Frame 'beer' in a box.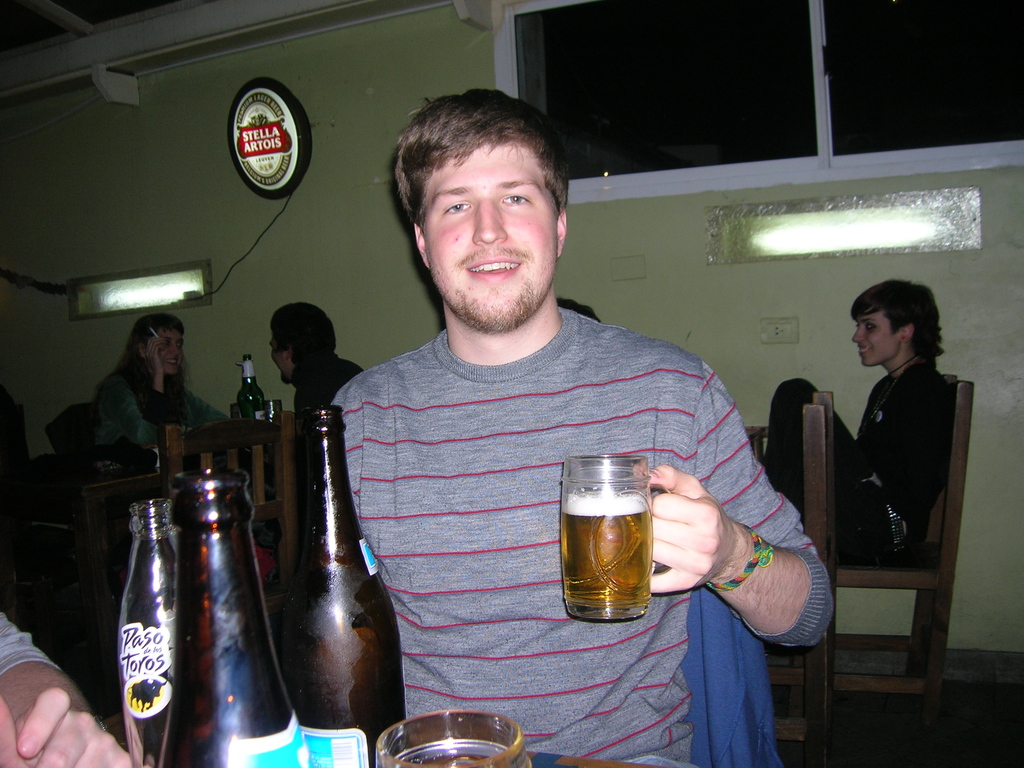
[left=280, top=403, right=401, bottom=765].
